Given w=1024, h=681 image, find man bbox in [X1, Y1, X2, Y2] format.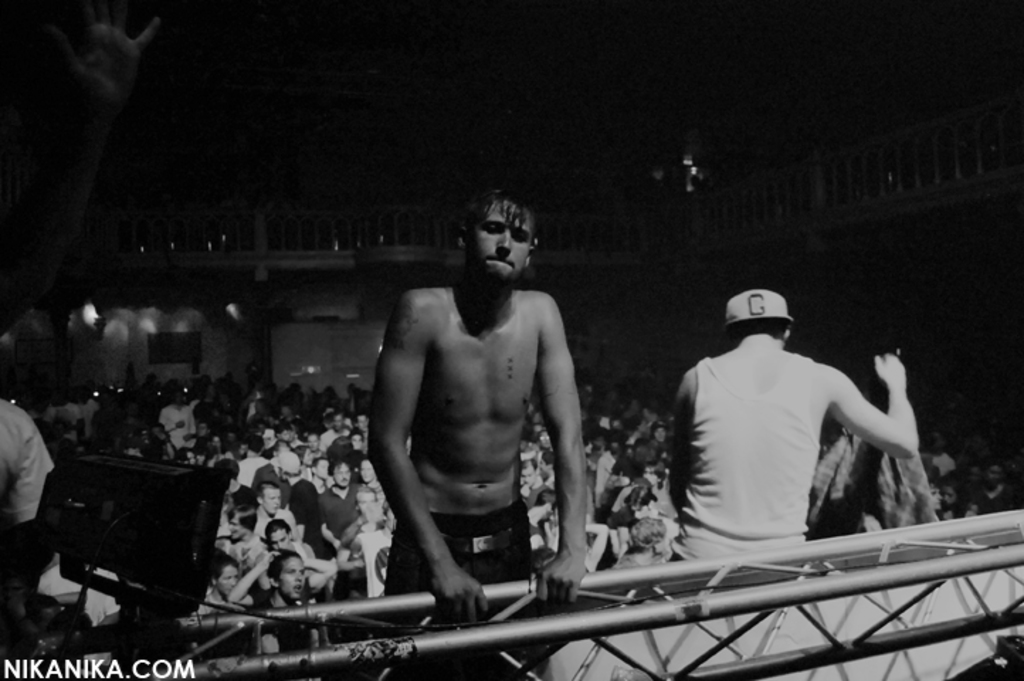
[346, 189, 601, 643].
